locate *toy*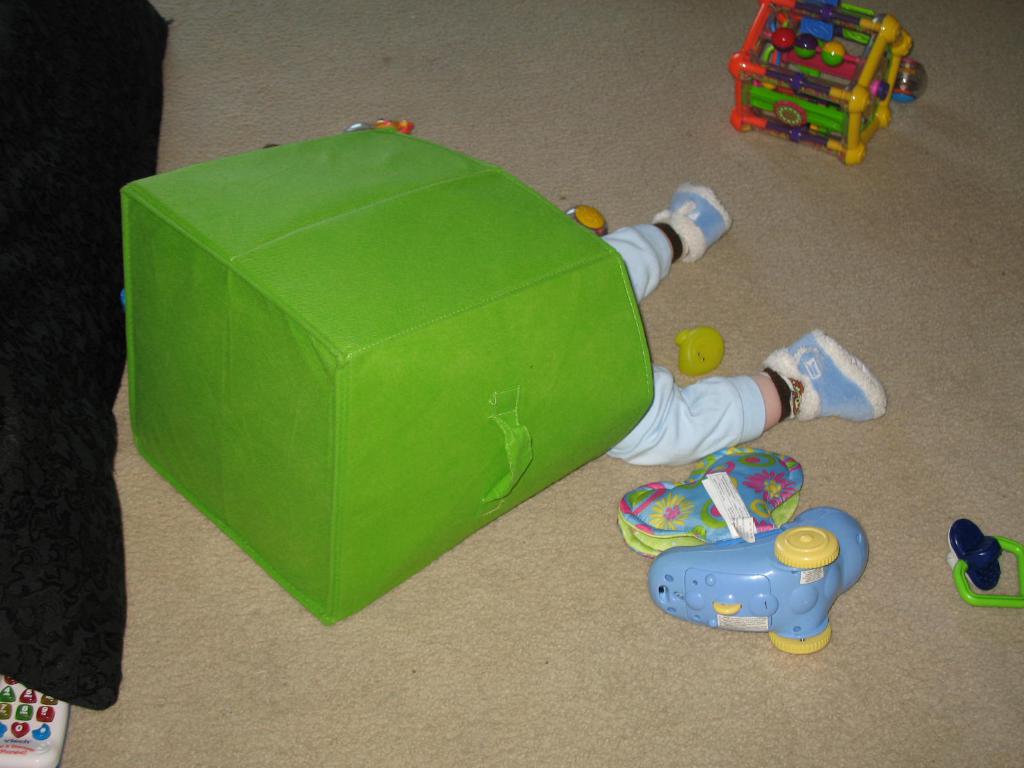
(564,204,608,238)
